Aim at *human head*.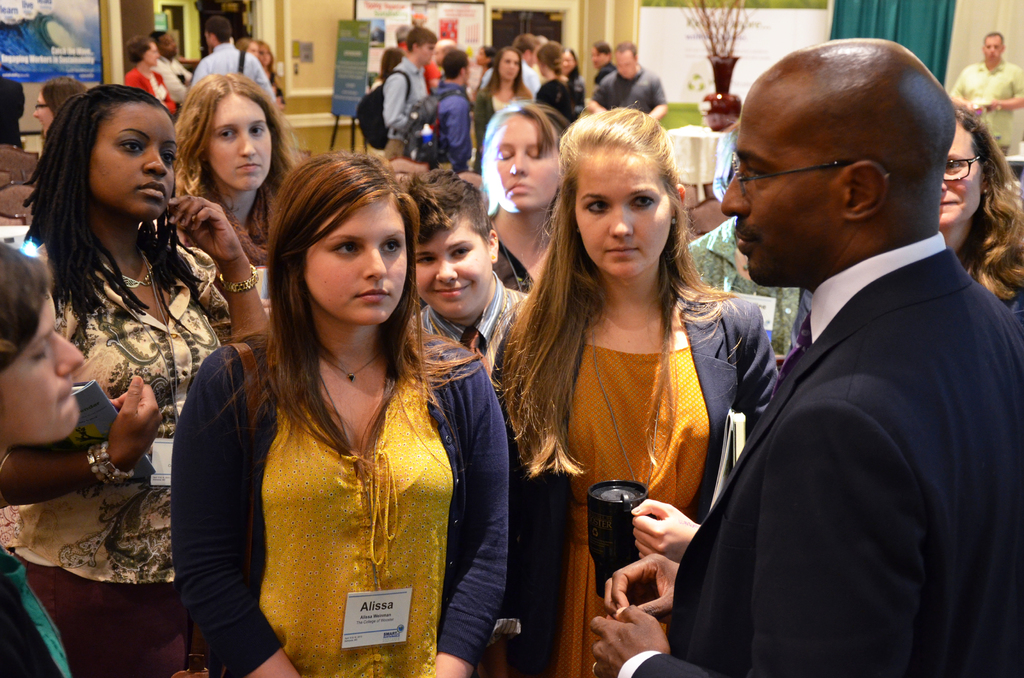
Aimed at (left=200, top=15, right=234, bottom=47).
